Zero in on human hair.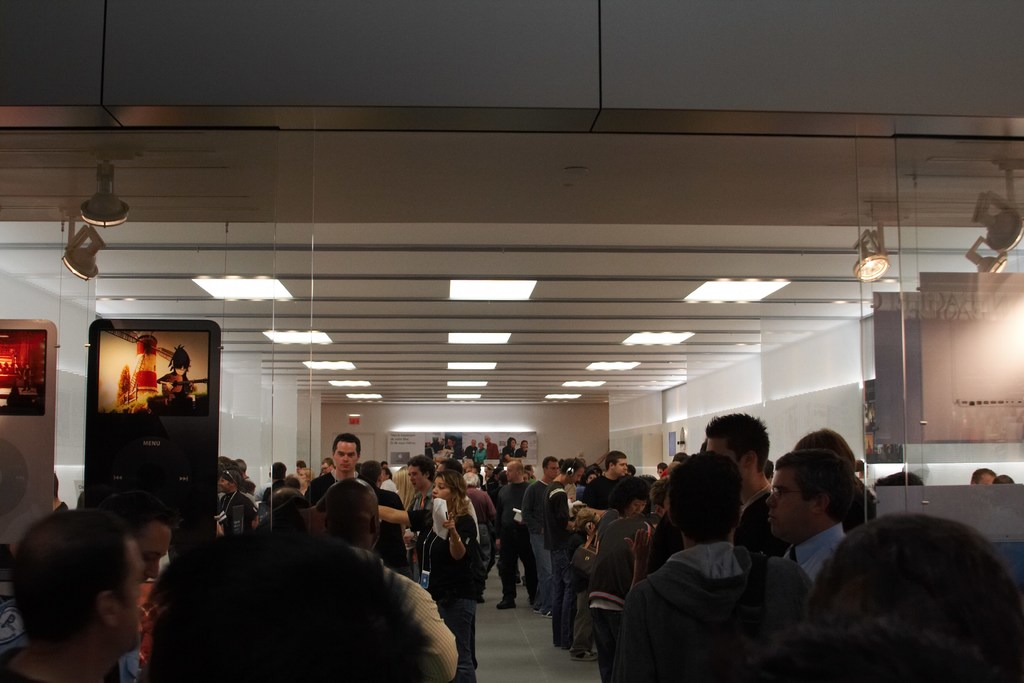
Zeroed in: (x1=506, y1=437, x2=517, y2=446).
